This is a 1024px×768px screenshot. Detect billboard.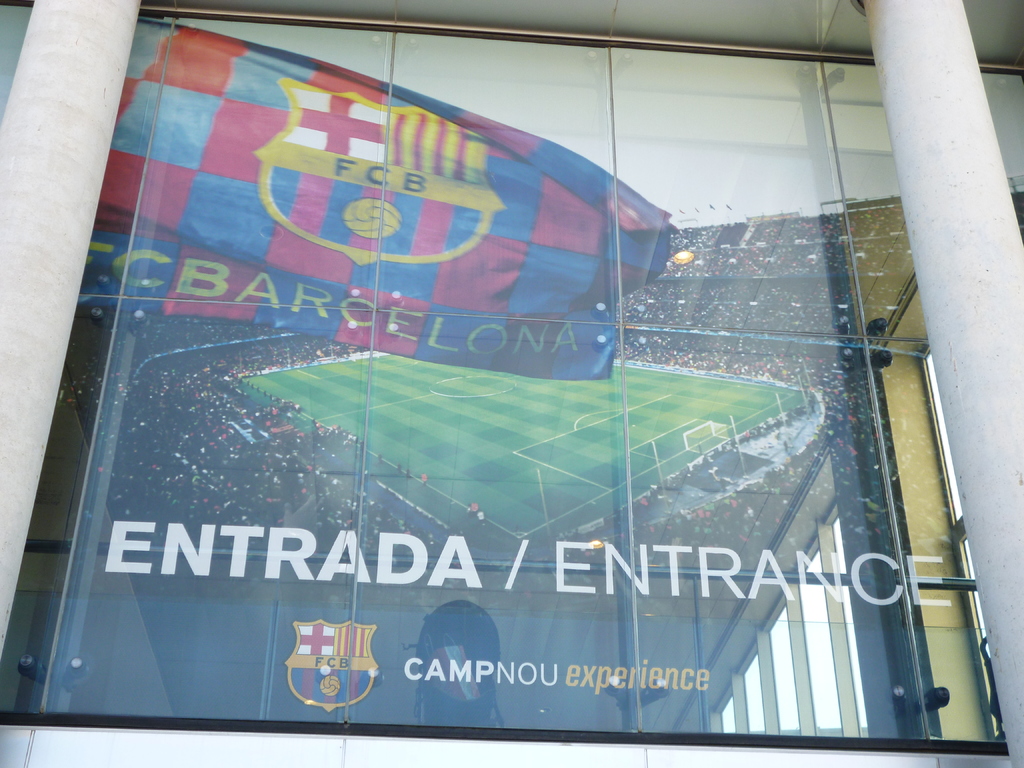
[2, 16, 1023, 749].
